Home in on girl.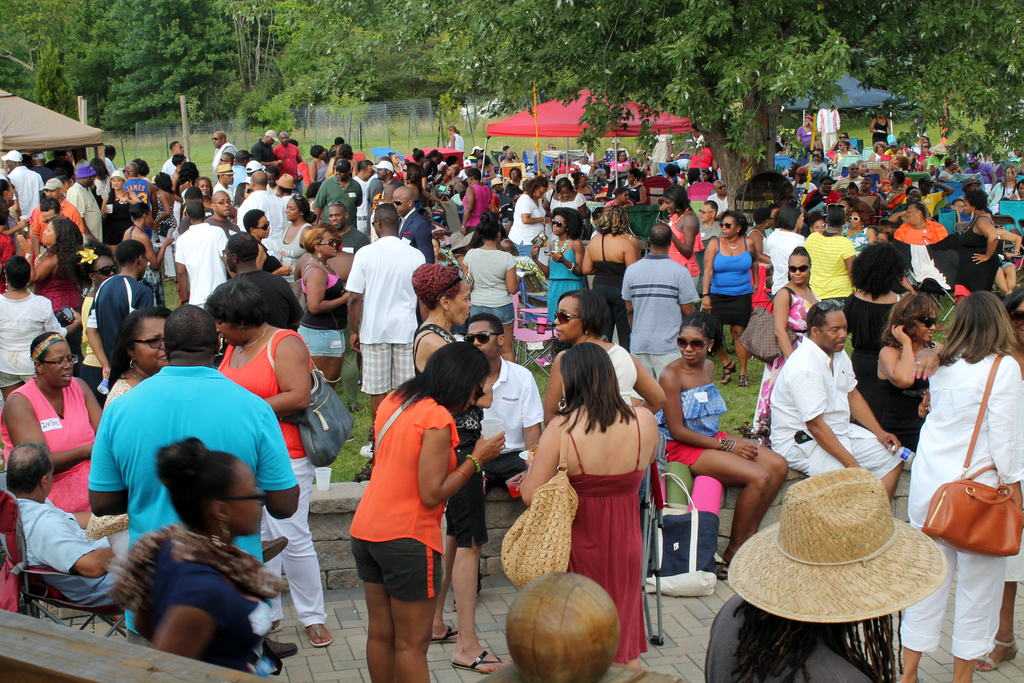
Homed in at l=0, t=254, r=84, b=402.
